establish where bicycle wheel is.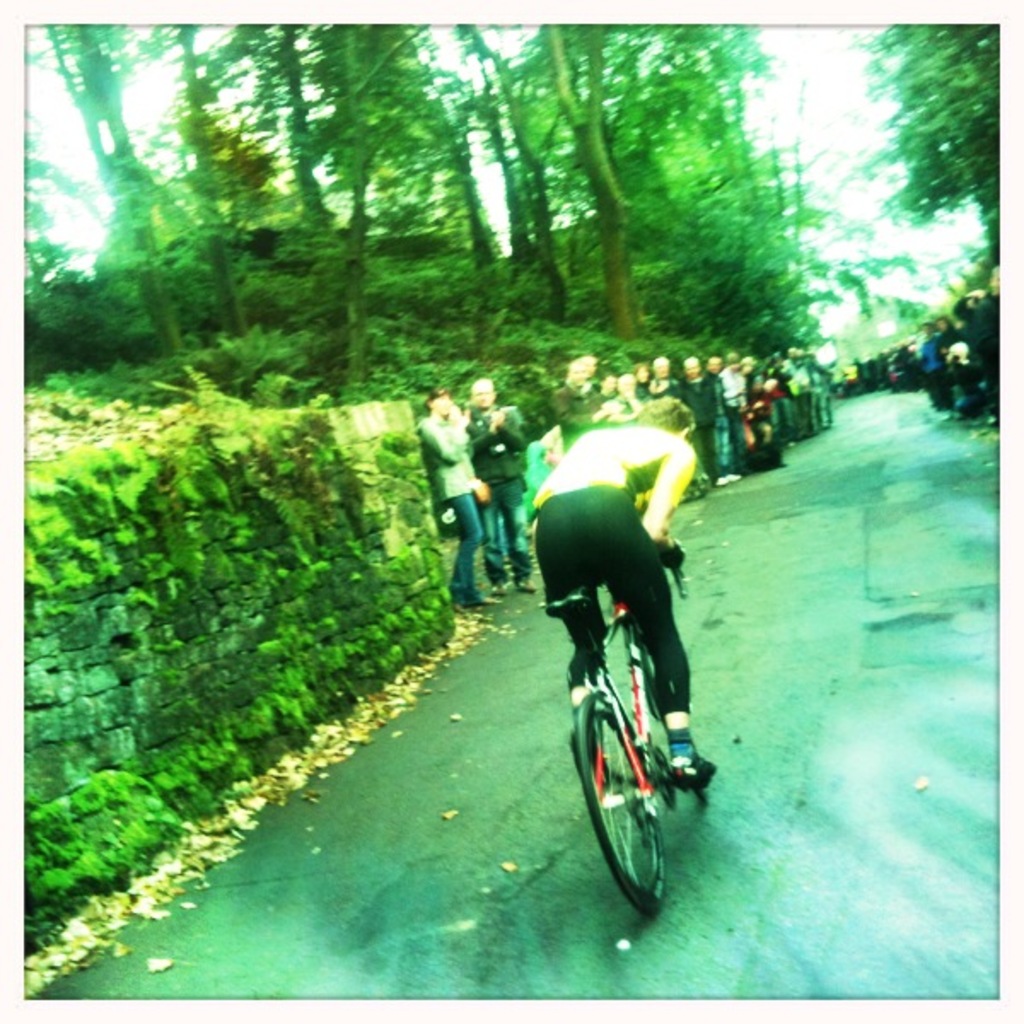
Established at <region>637, 649, 664, 722</region>.
